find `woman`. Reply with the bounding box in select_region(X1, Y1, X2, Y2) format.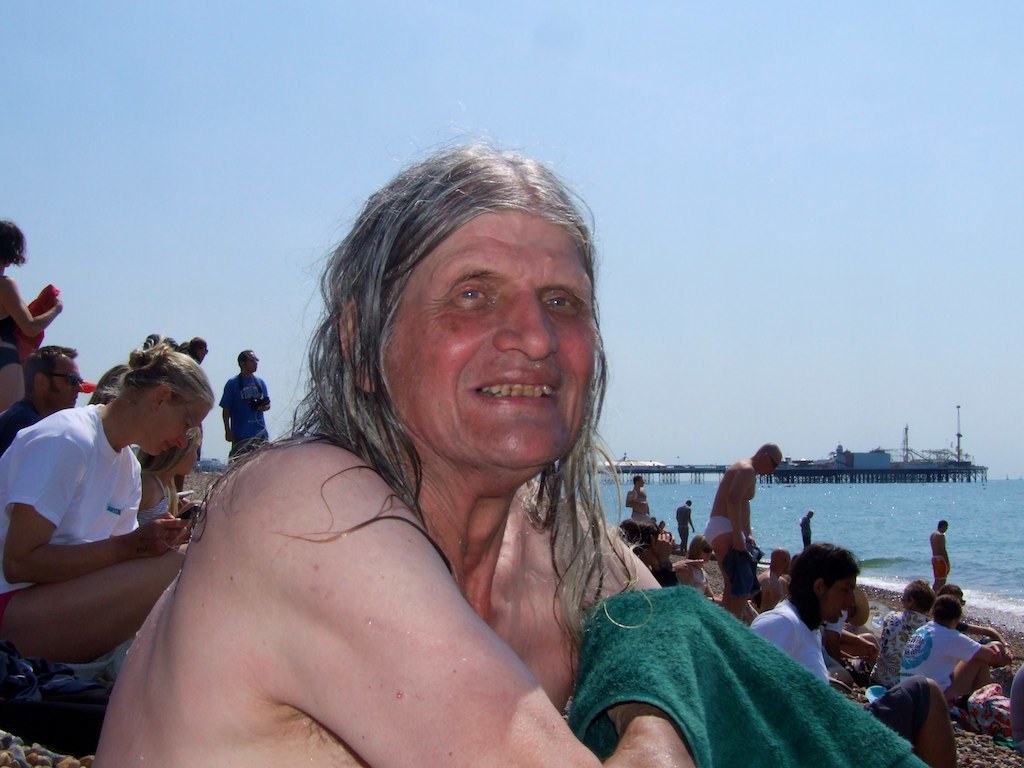
select_region(863, 577, 939, 696).
